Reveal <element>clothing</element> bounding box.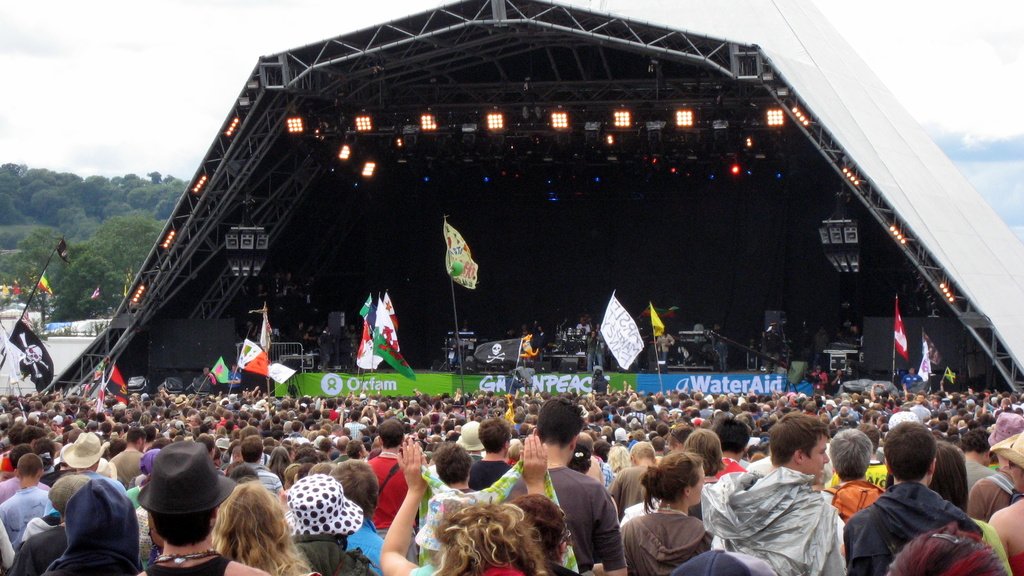
Revealed: {"left": 246, "top": 472, "right": 289, "bottom": 494}.
